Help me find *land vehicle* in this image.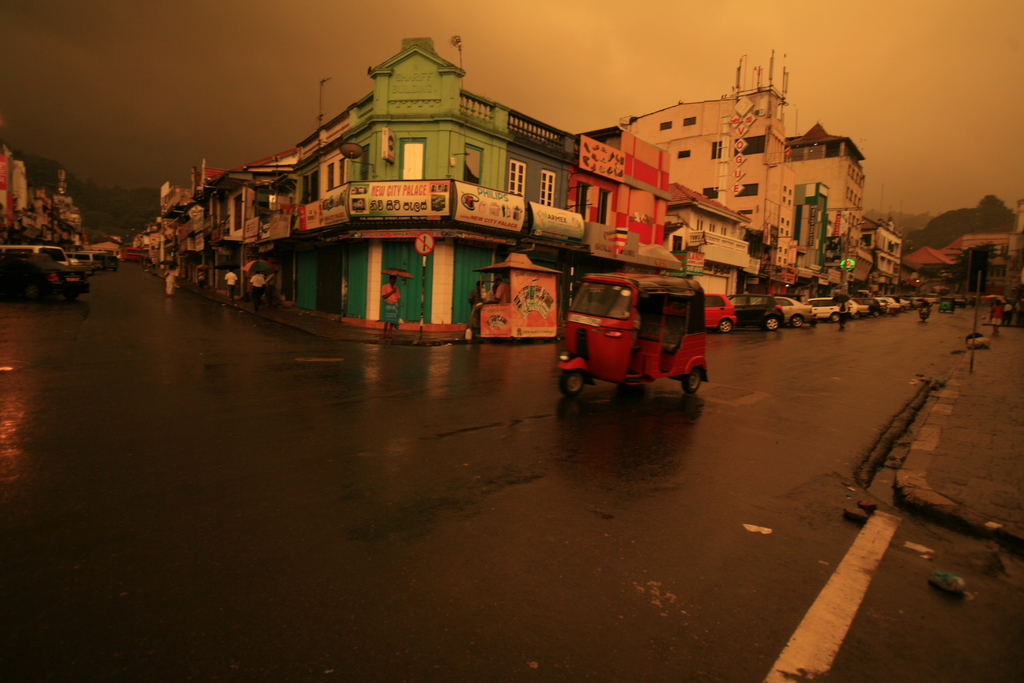
Found it: region(106, 254, 118, 270).
